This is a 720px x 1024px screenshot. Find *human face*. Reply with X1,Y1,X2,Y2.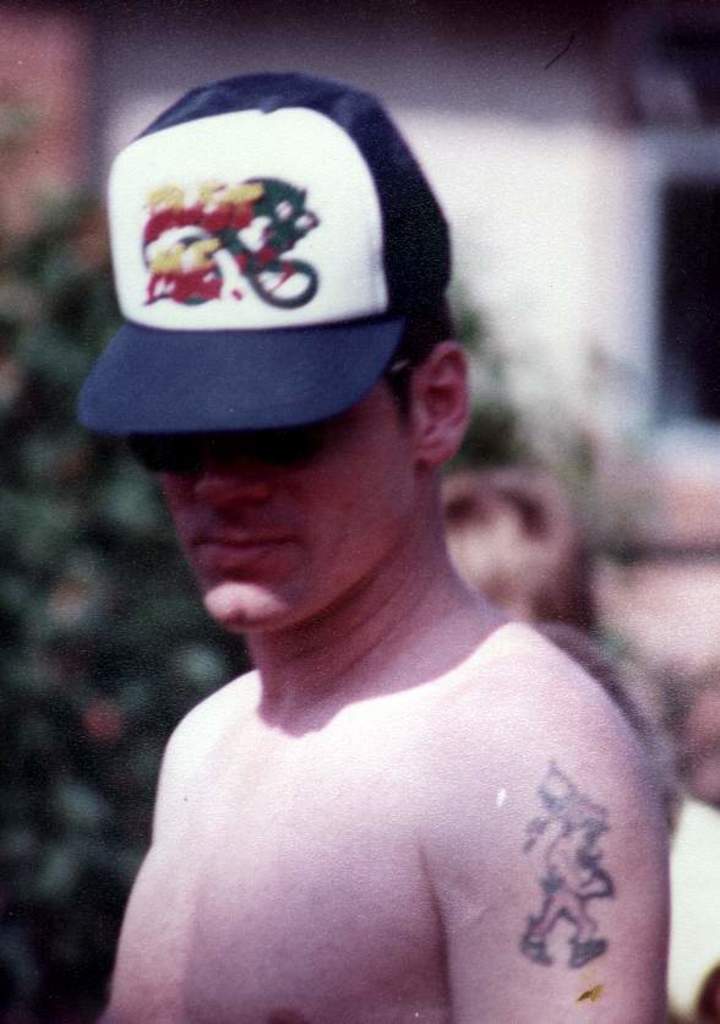
149,371,420,632.
